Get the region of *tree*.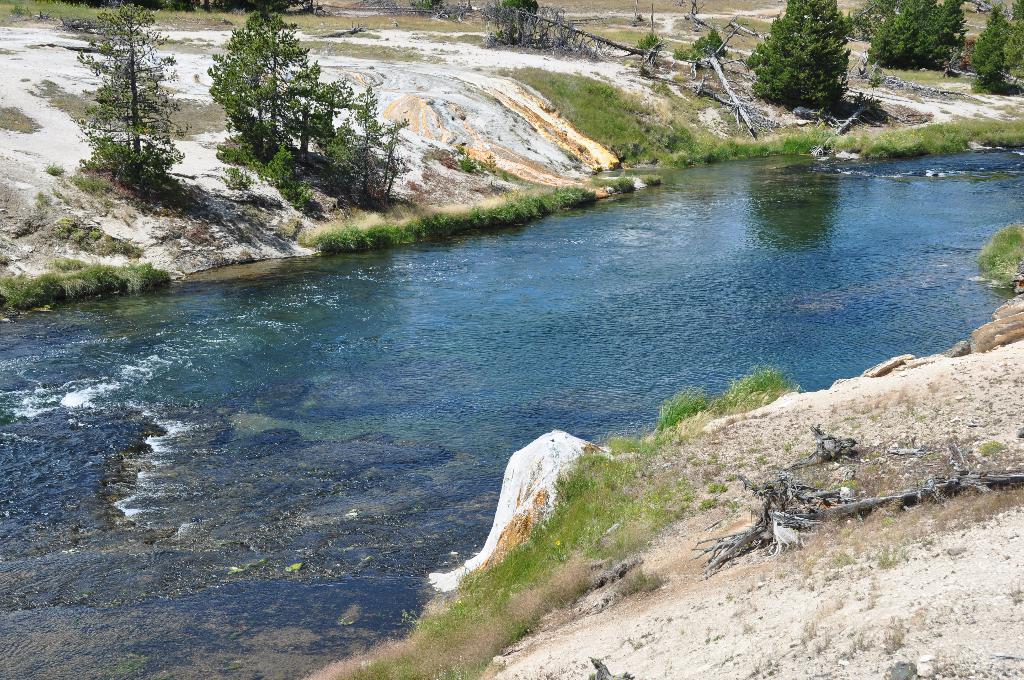
740,0,852,108.
